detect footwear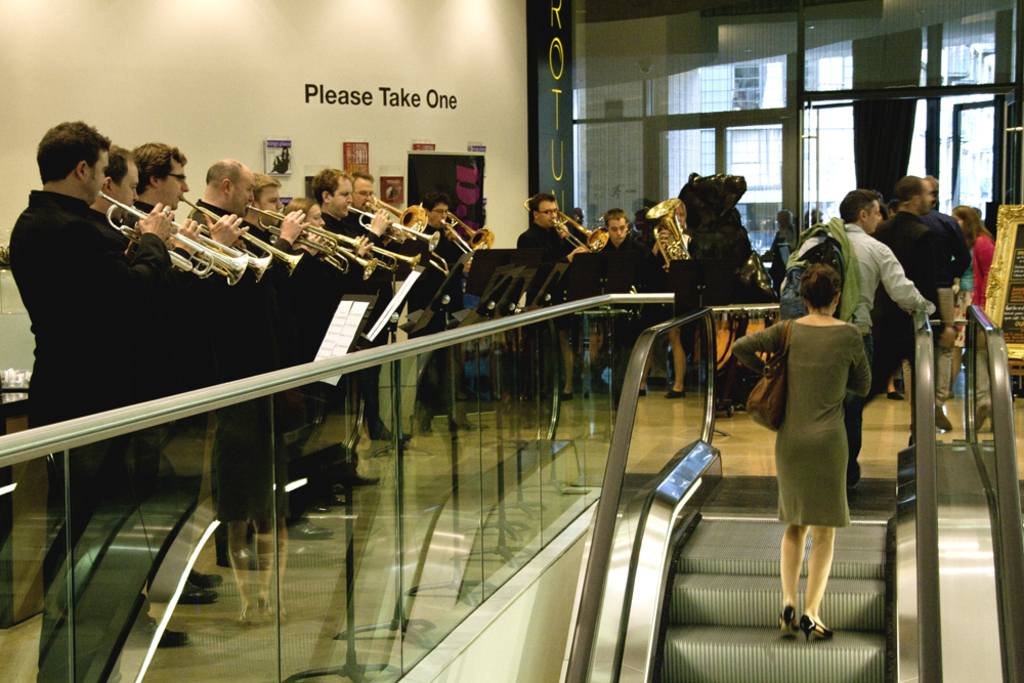
rect(886, 386, 904, 401)
